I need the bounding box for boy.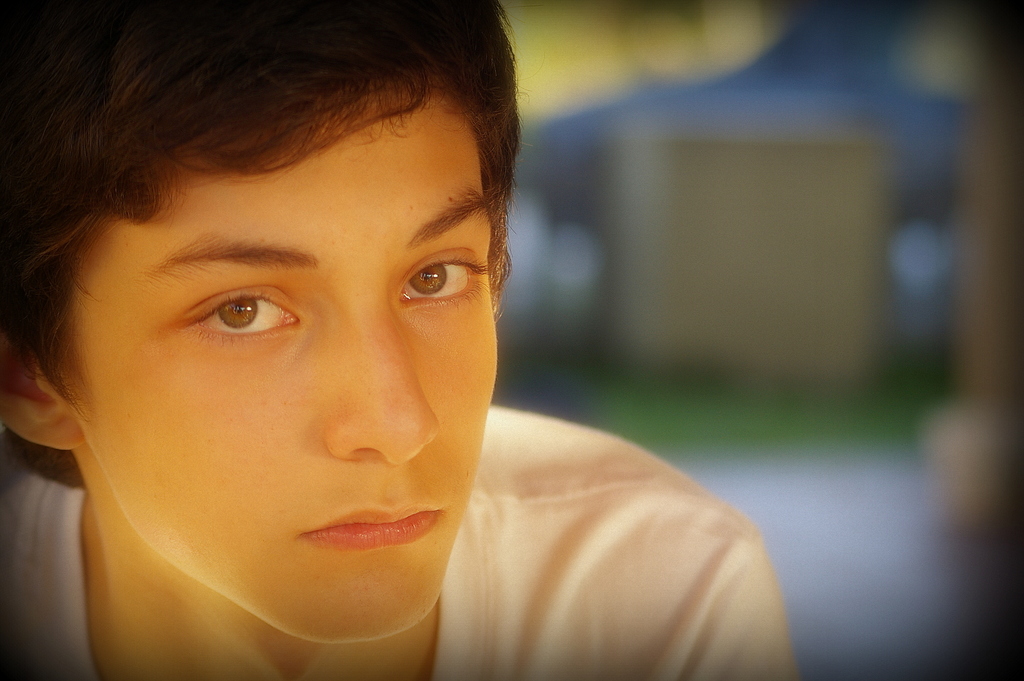
Here it is: BBox(0, 0, 812, 680).
